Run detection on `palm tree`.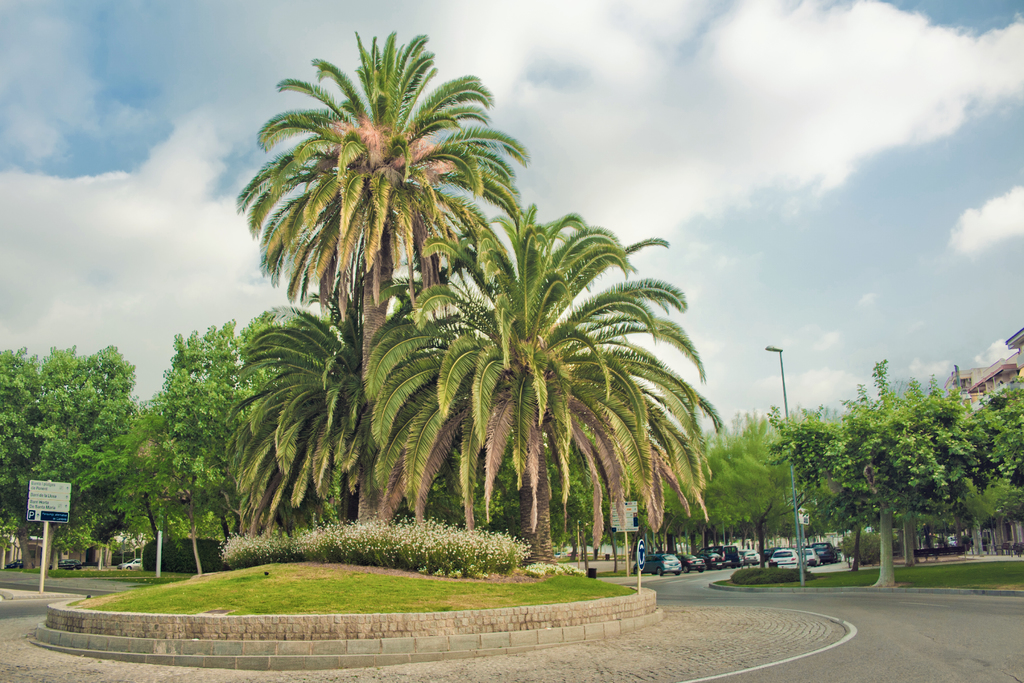
Result: bbox(255, 72, 682, 609).
